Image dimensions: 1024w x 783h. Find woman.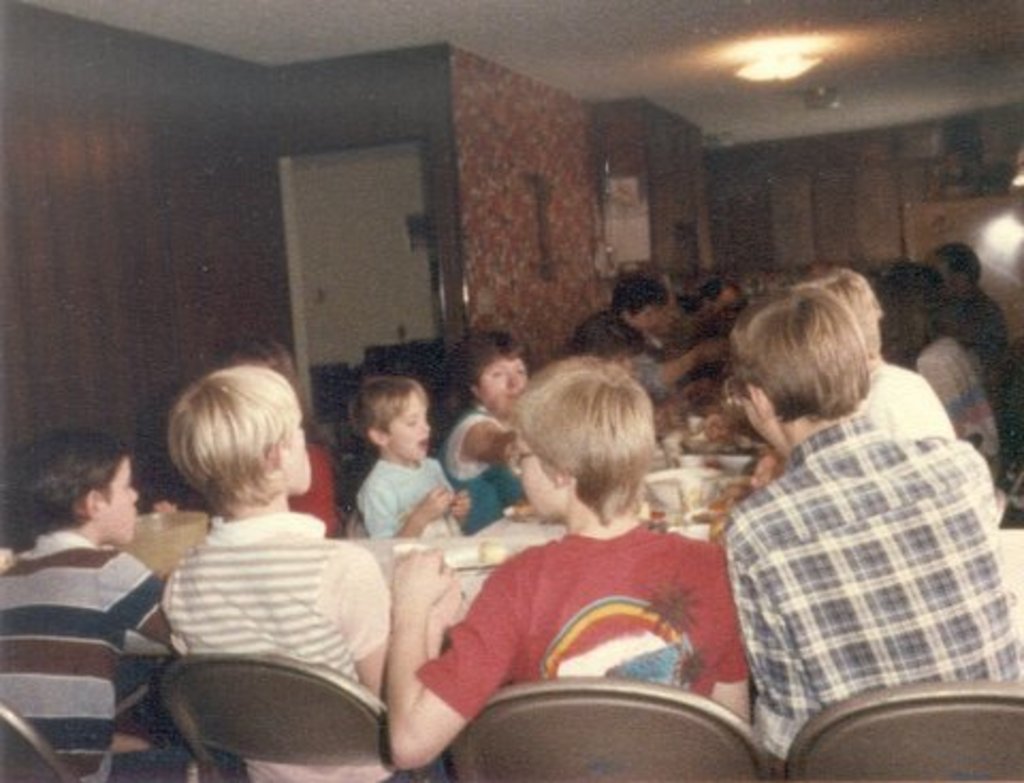
pyautogui.locateOnScreen(433, 329, 533, 536).
